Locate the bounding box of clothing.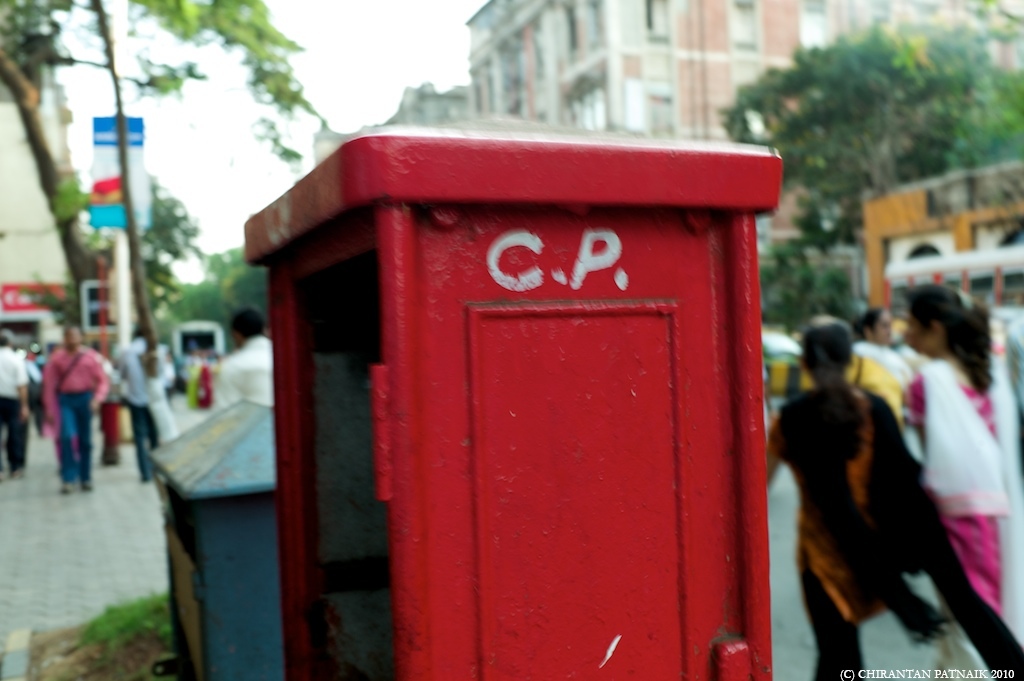
Bounding box: region(118, 332, 163, 474).
